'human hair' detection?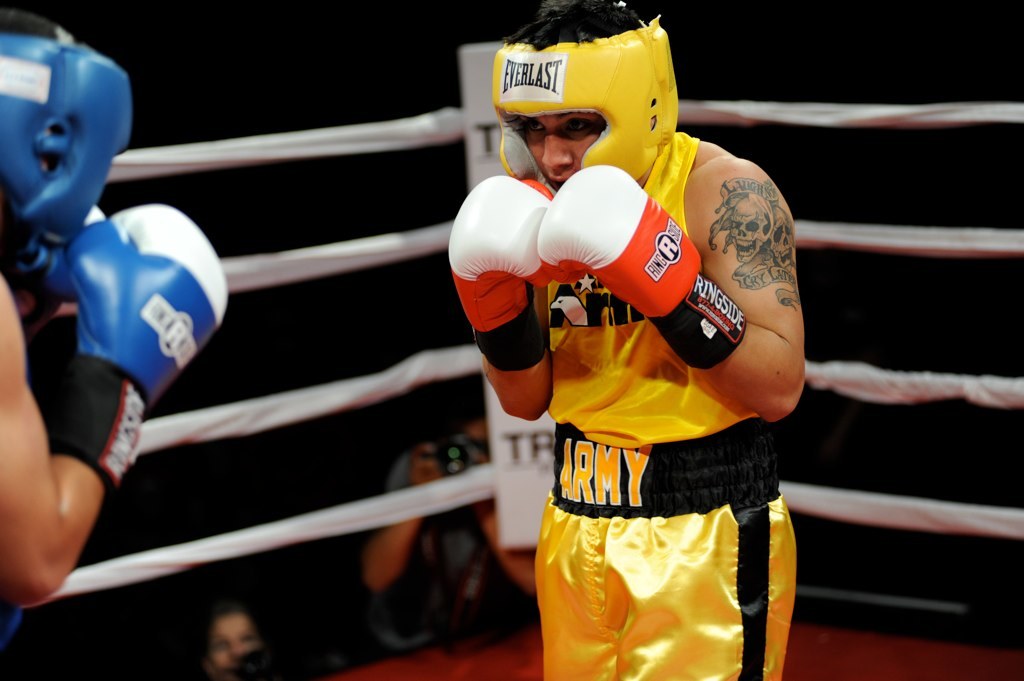
box(504, 0, 643, 47)
